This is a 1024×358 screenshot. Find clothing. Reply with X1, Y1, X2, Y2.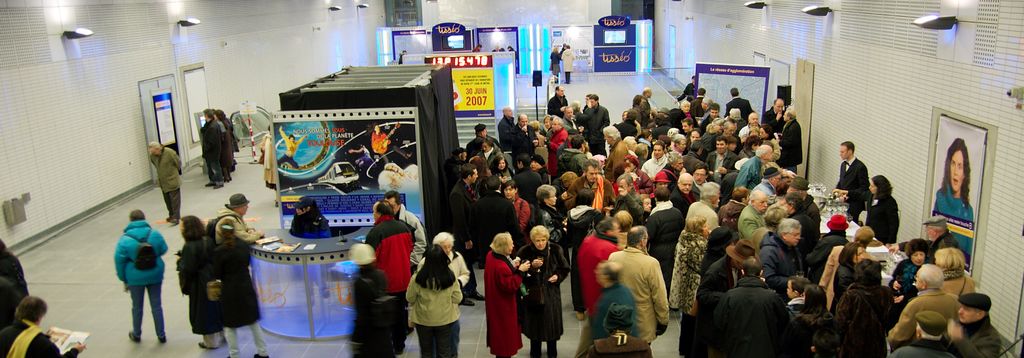
209, 241, 261, 354.
